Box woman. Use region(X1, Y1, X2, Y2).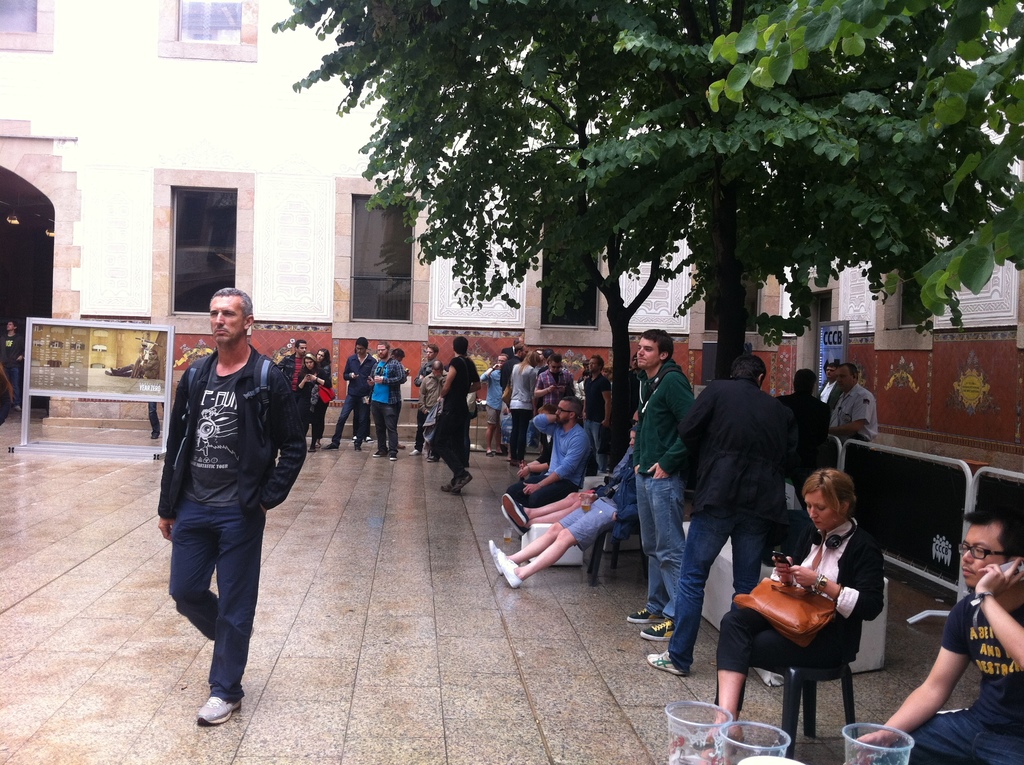
region(311, 347, 336, 453).
